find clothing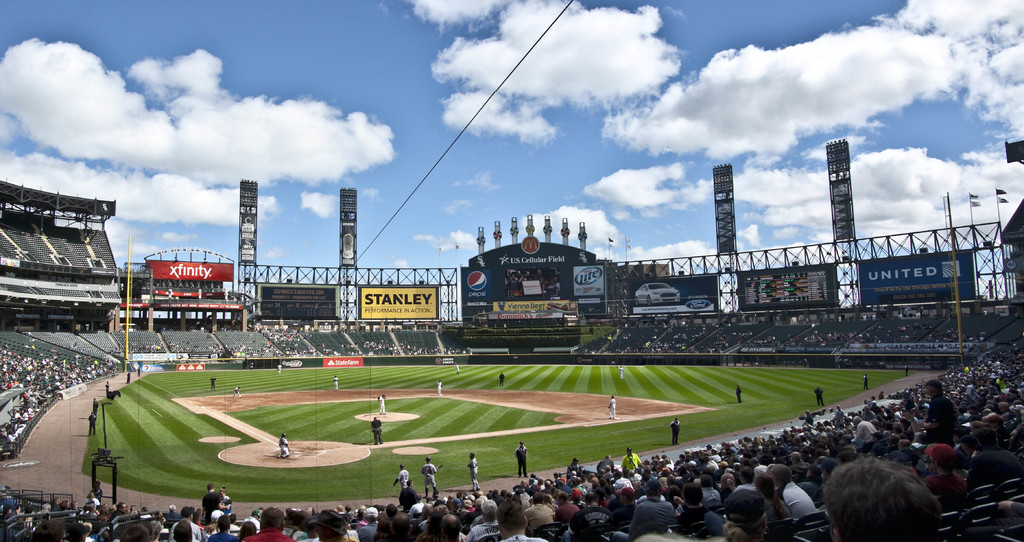
[x1=467, y1=459, x2=481, y2=493]
